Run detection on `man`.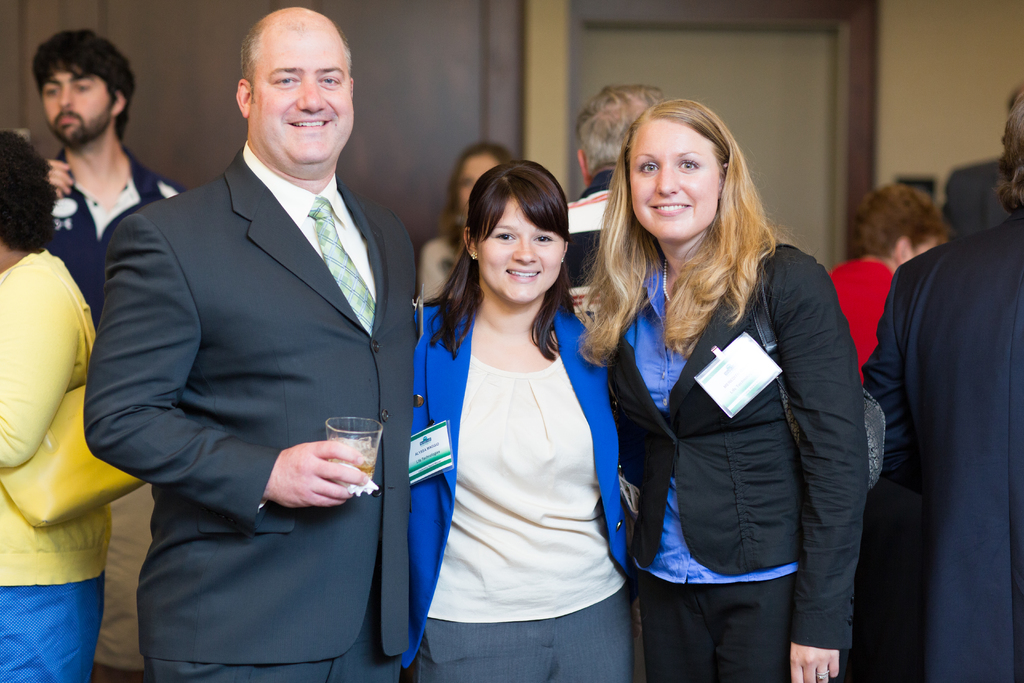
Result: {"x1": 83, "y1": 0, "x2": 438, "y2": 672}.
